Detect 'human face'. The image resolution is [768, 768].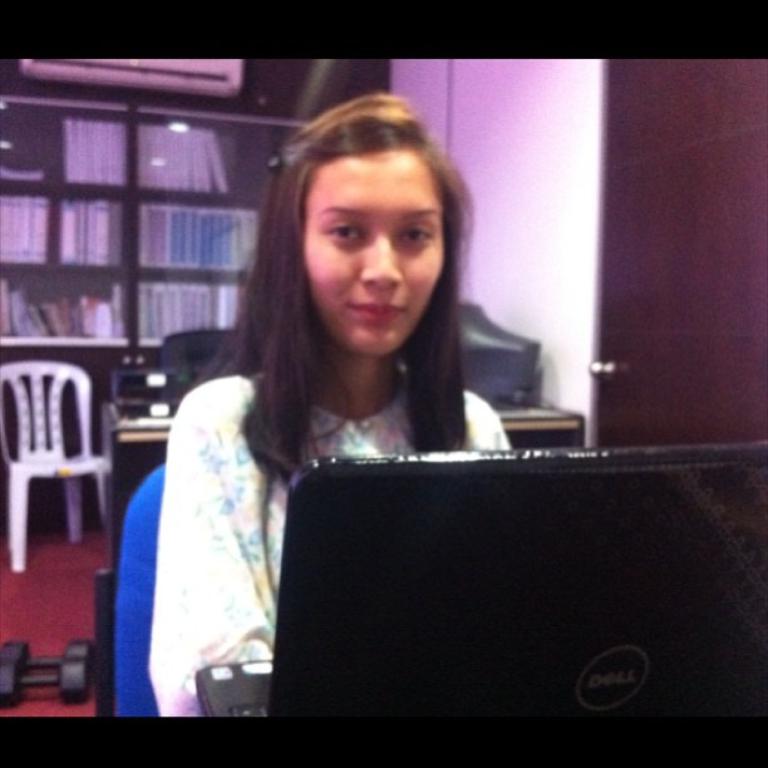
<box>309,166,451,354</box>.
